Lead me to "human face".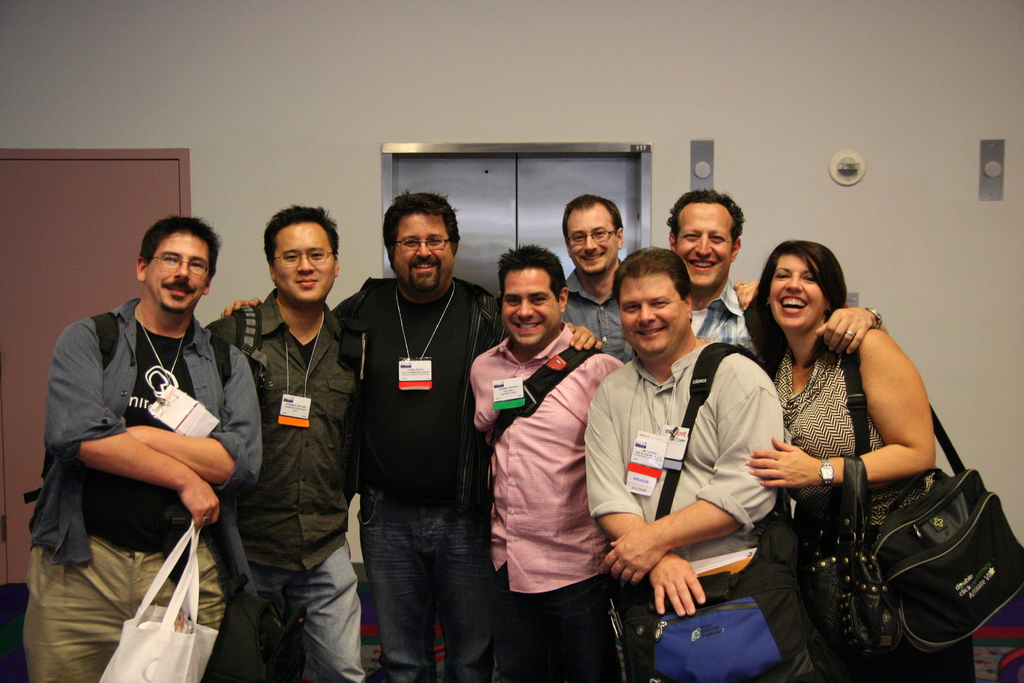
Lead to {"left": 270, "top": 220, "right": 334, "bottom": 298}.
